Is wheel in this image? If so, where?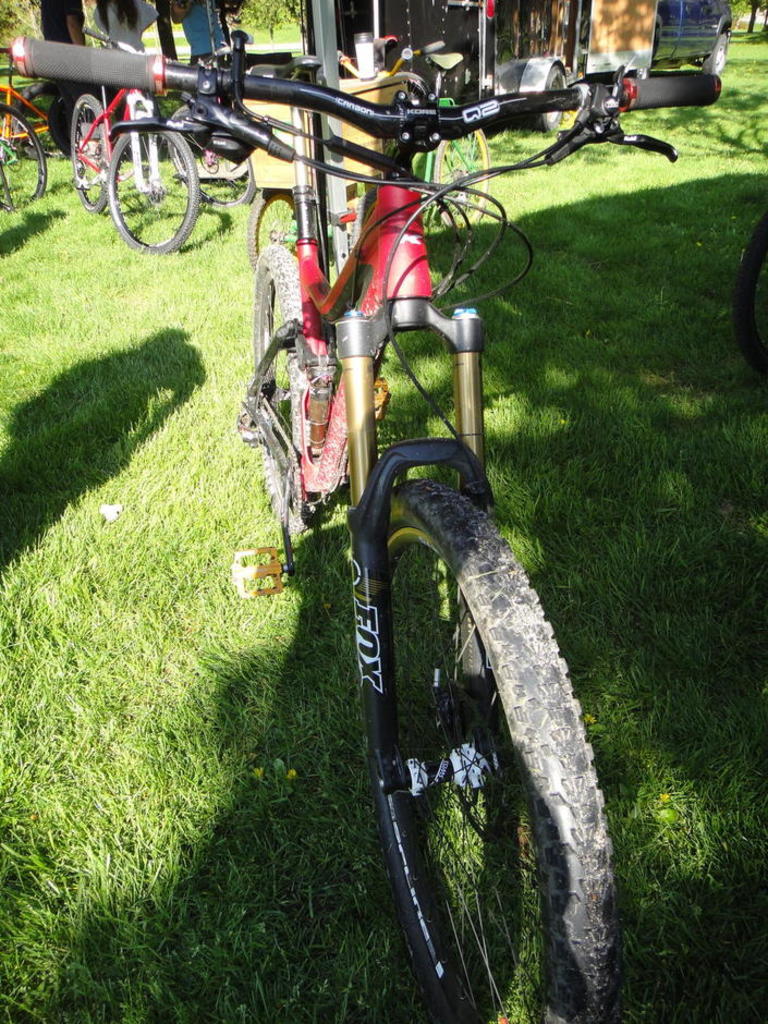
Yes, at left=170, top=98, right=254, bottom=205.
